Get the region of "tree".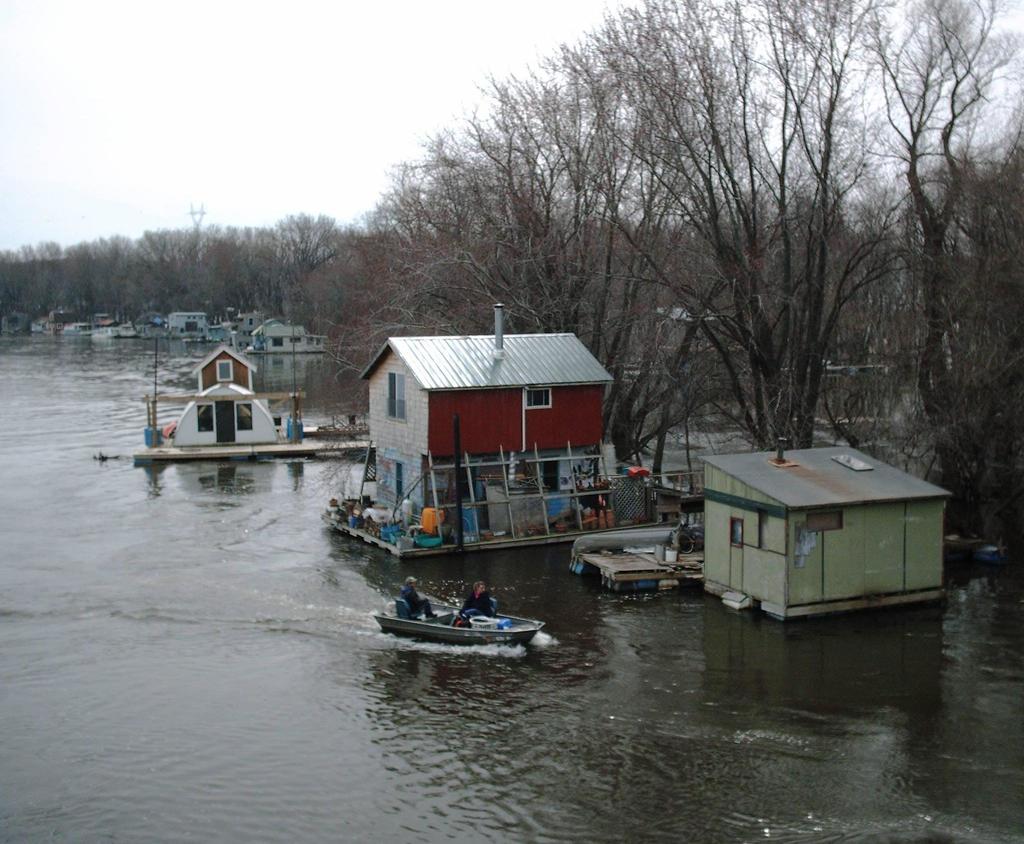
<bbox>882, 0, 1023, 567</bbox>.
